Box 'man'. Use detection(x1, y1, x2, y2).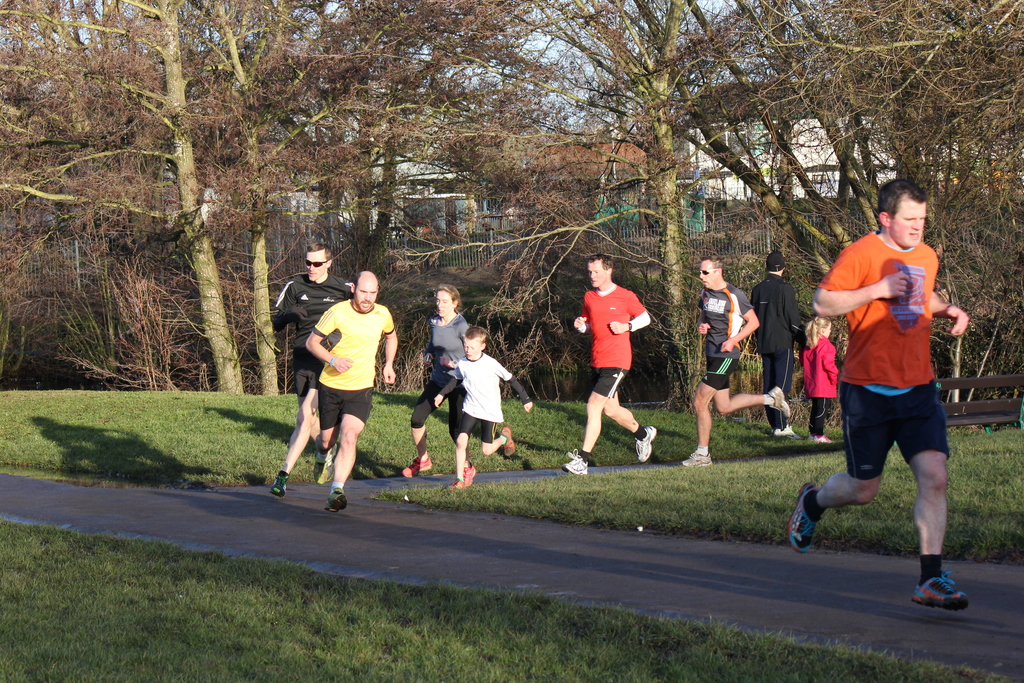
detection(564, 249, 661, 481).
